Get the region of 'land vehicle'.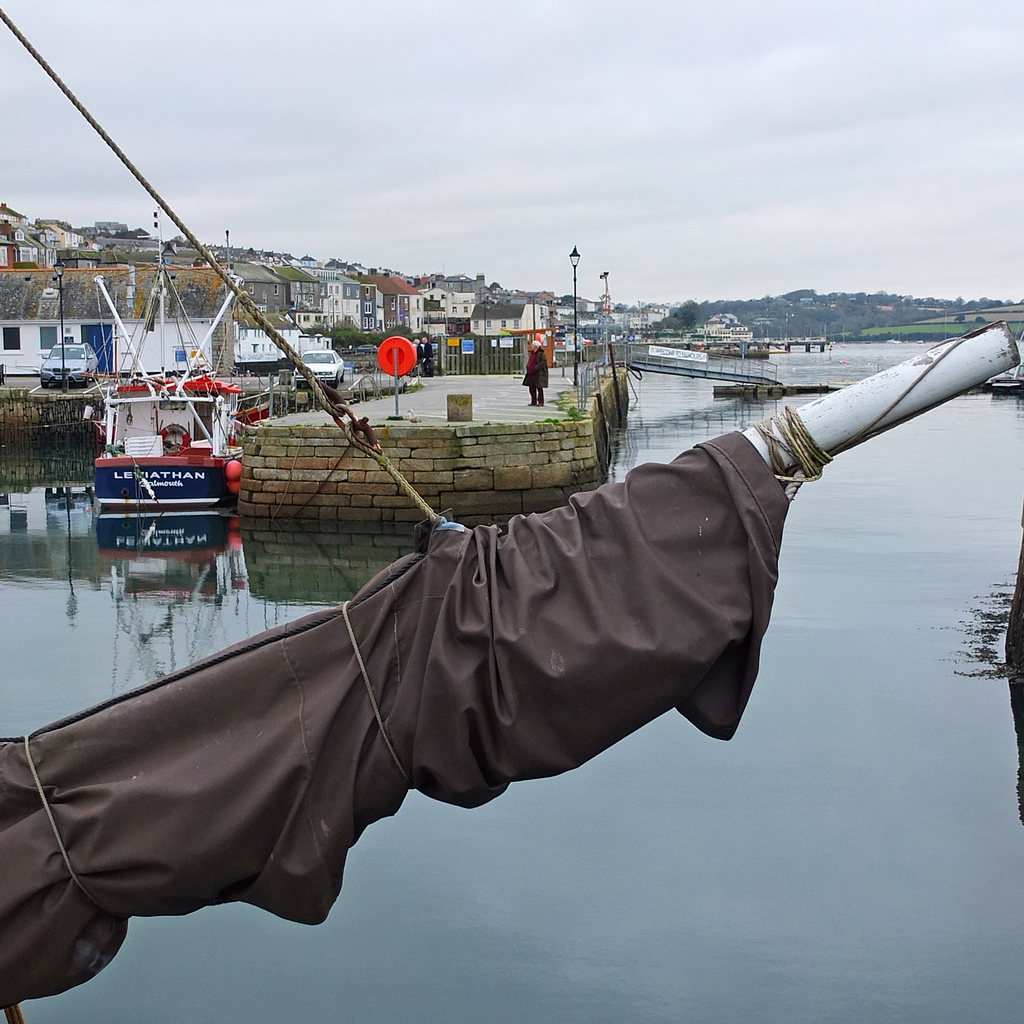
rect(423, 339, 436, 355).
